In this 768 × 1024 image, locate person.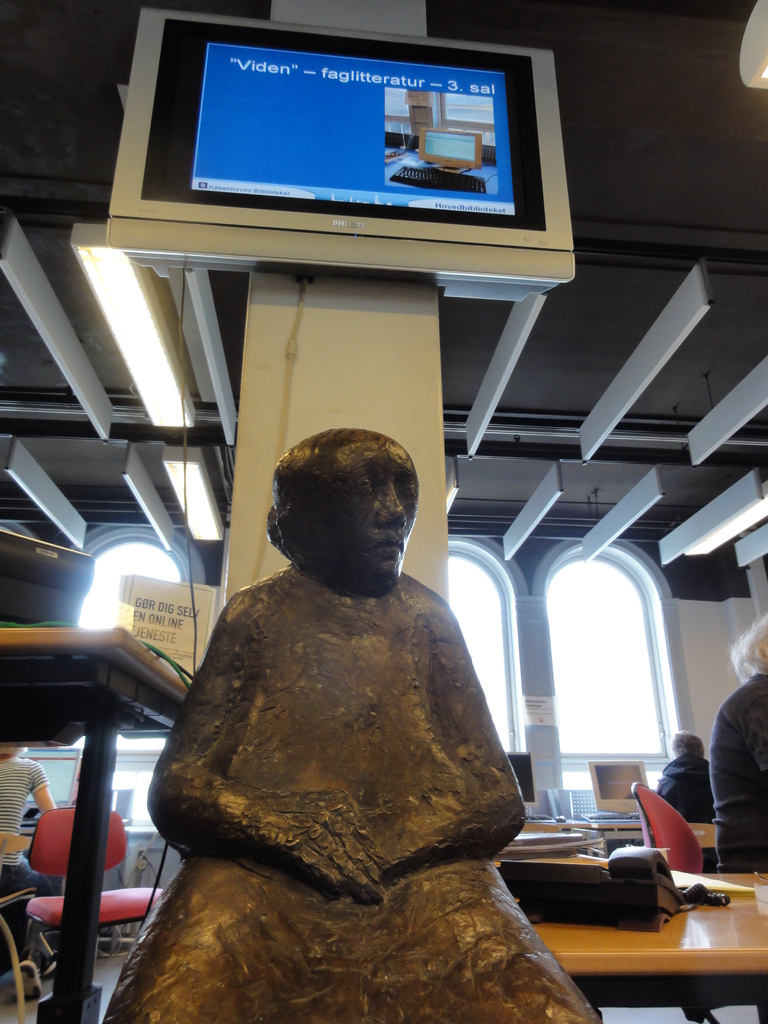
Bounding box: {"x1": 702, "y1": 609, "x2": 767, "y2": 872}.
